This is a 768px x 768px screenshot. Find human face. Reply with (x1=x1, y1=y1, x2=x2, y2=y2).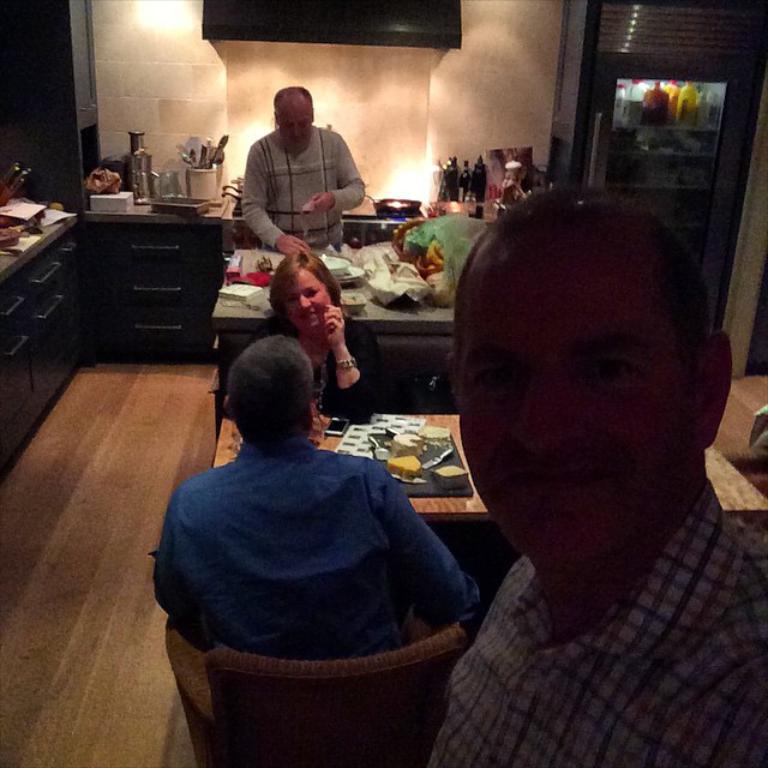
(x1=458, y1=268, x2=692, y2=570).
